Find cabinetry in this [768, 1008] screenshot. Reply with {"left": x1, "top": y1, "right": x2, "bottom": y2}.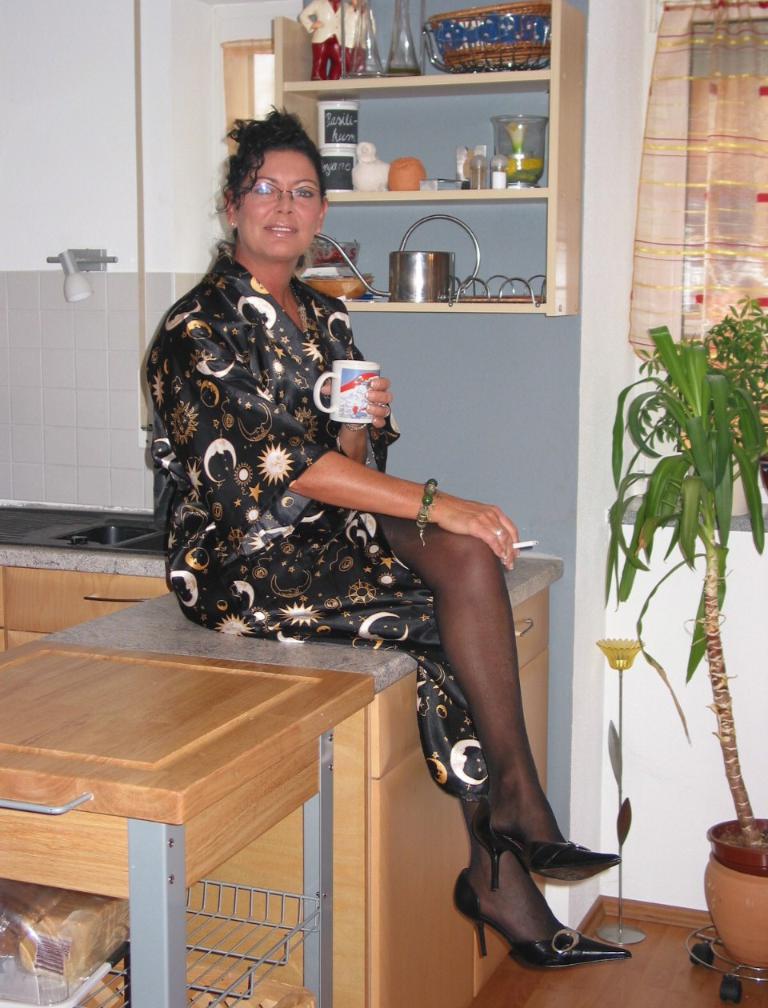
{"left": 0, "top": 627, "right": 373, "bottom": 1007}.
